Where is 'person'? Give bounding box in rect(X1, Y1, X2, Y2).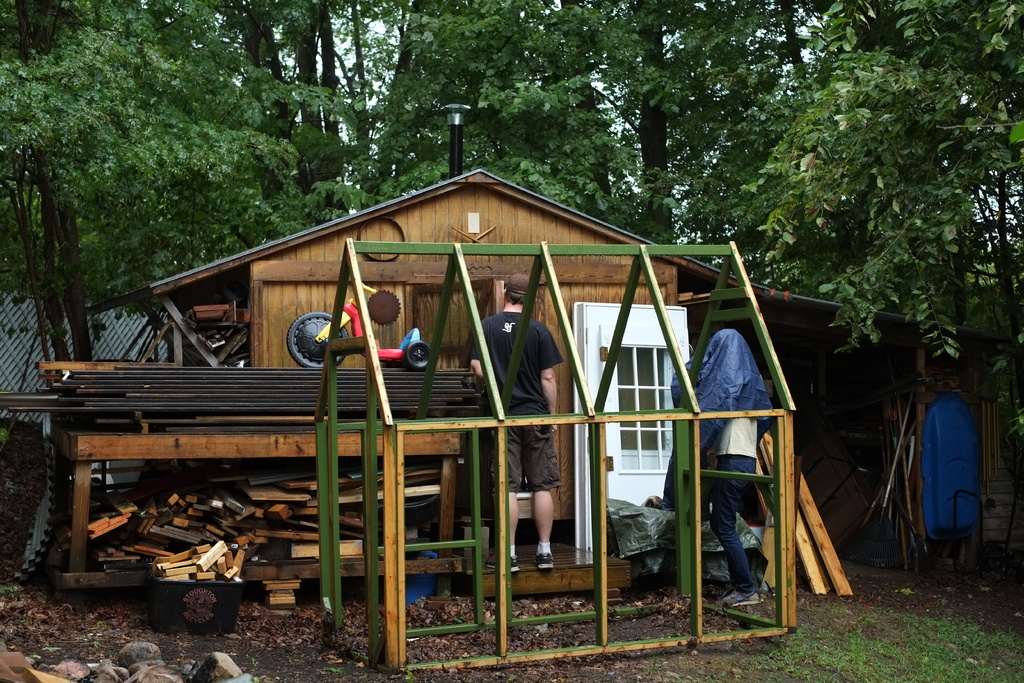
rect(465, 270, 560, 568).
